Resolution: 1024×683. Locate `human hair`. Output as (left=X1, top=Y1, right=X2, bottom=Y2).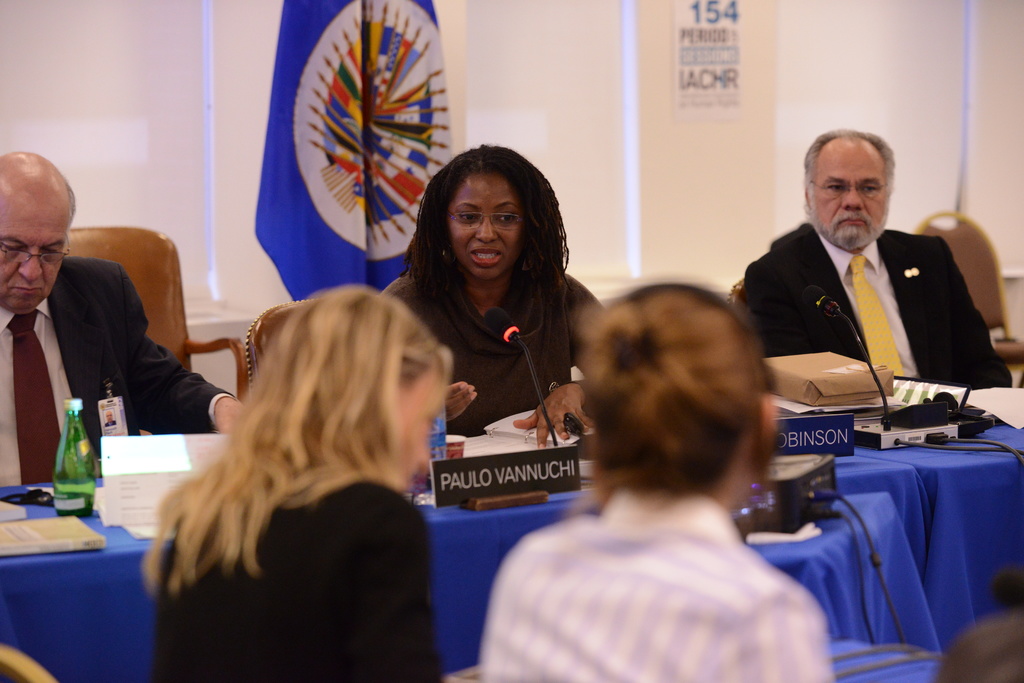
(left=140, top=278, right=452, bottom=594).
